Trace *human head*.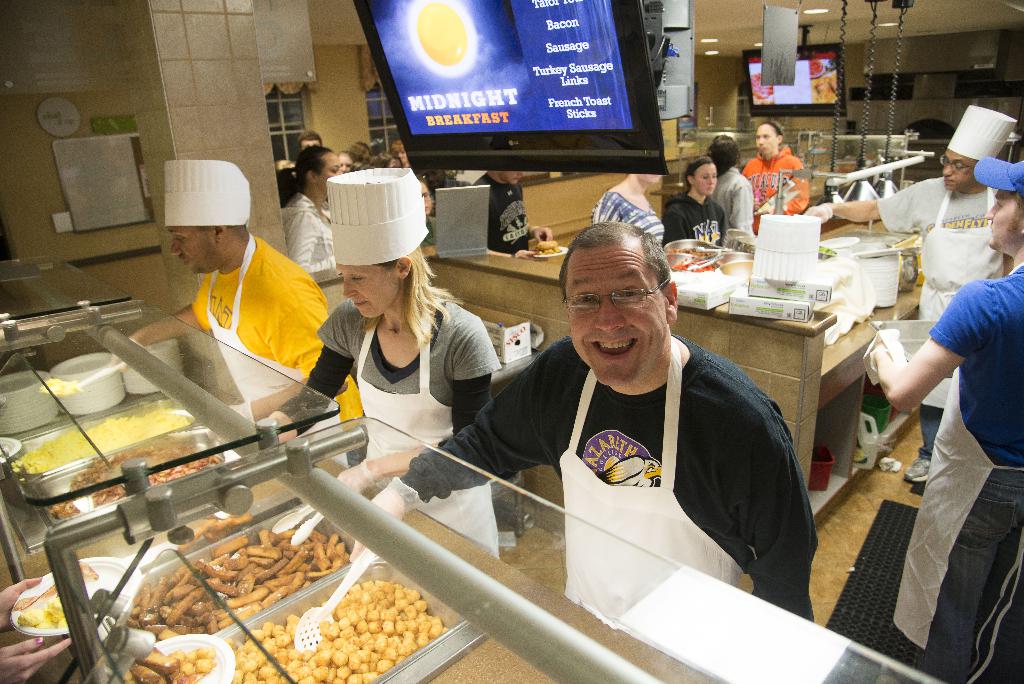
Traced to BBox(701, 133, 745, 174).
